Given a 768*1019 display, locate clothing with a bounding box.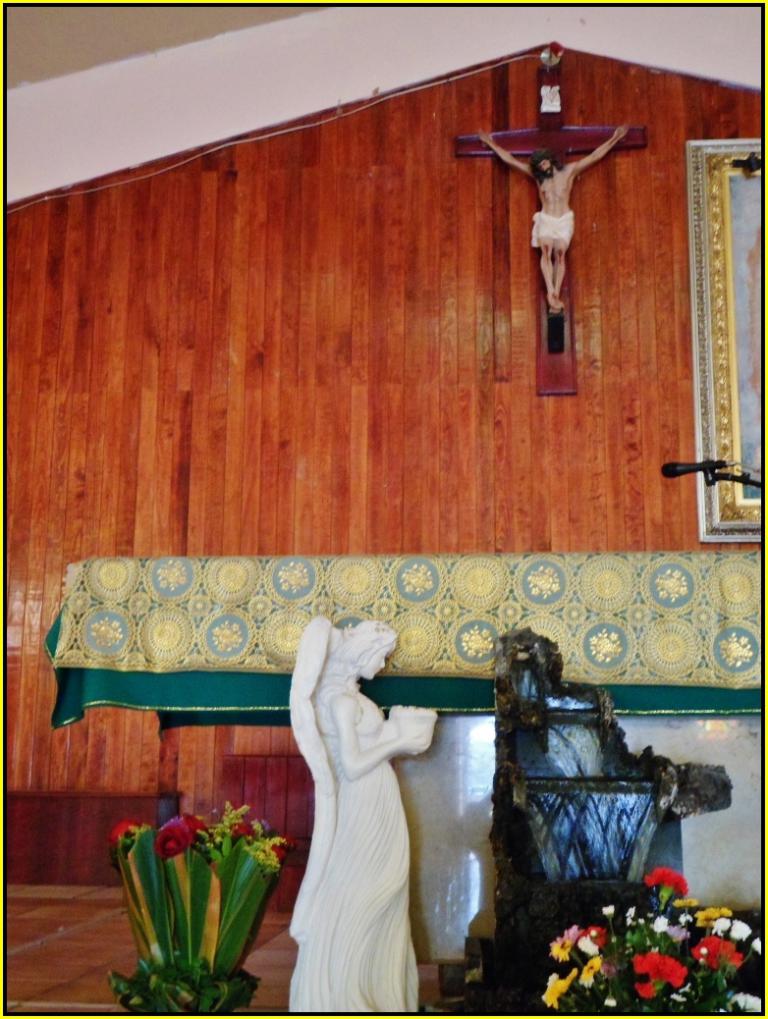
Located: x1=531 y1=201 x2=578 y2=255.
